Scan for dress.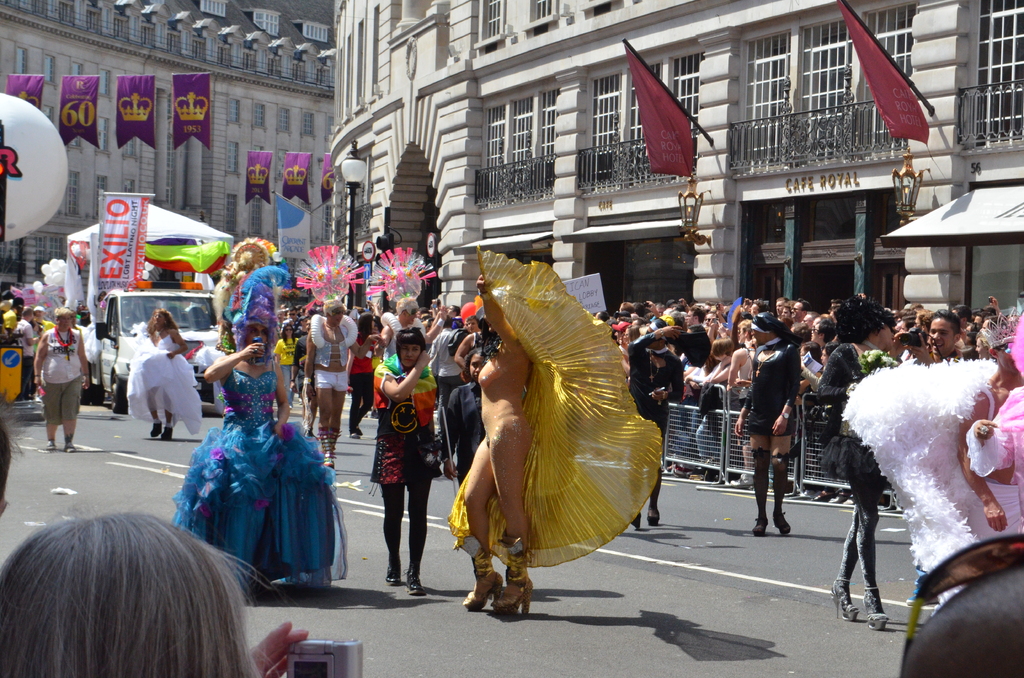
Scan result: [x1=123, y1=329, x2=199, y2=428].
